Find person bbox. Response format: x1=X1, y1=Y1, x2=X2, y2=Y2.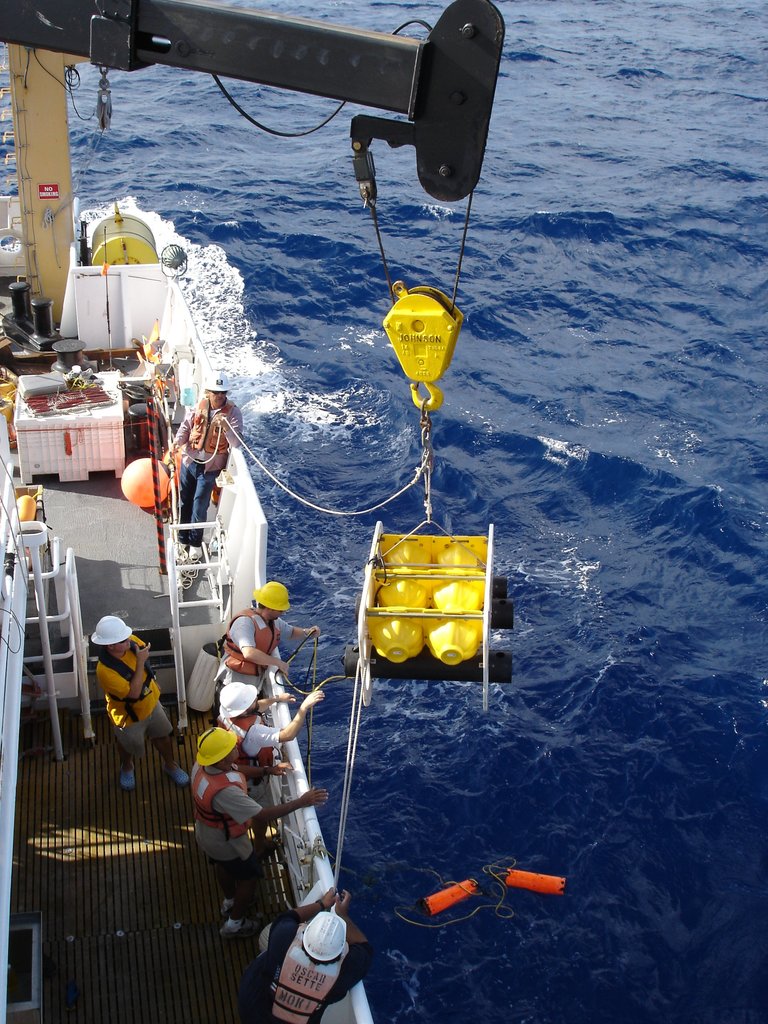
x1=165, y1=377, x2=239, y2=566.
